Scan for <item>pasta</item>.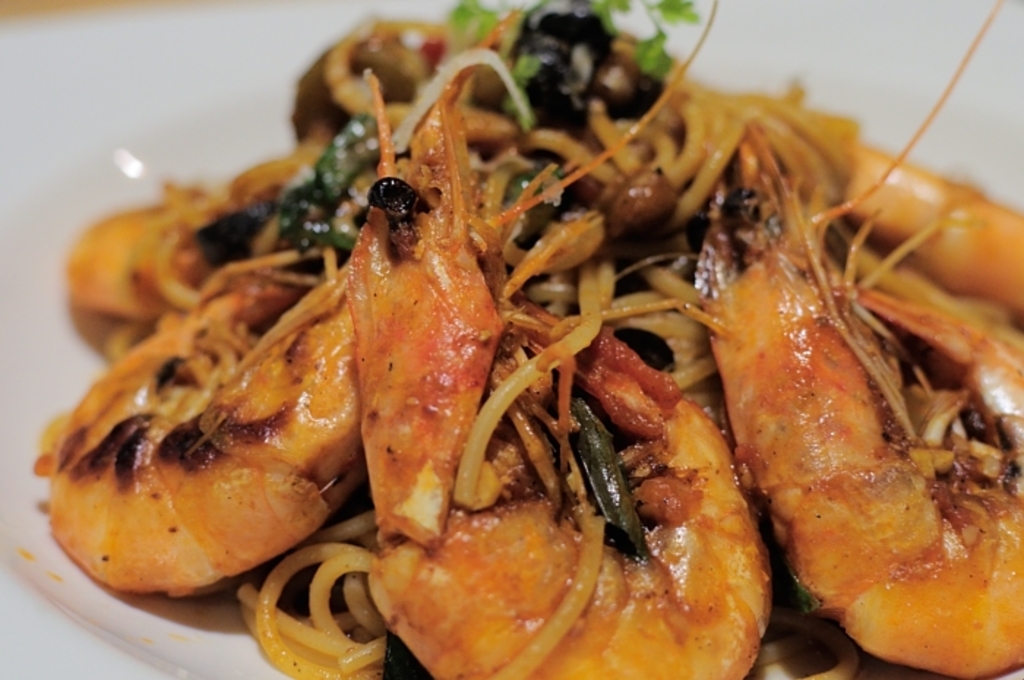
Scan result: <box>47,6,963,652</box>.
